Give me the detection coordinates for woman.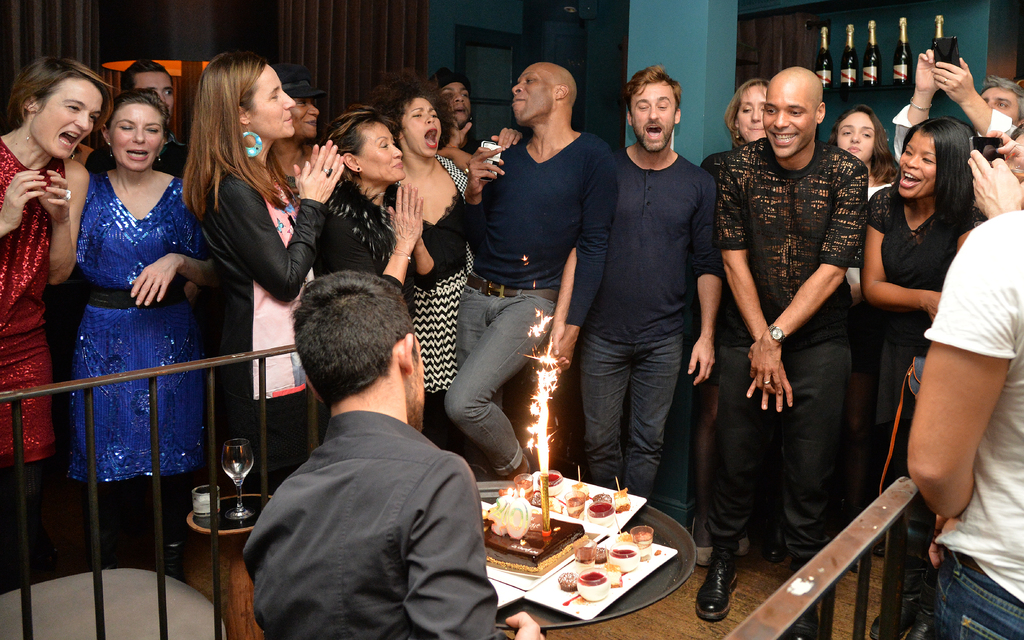
locate(843, 109, 987, 559).
